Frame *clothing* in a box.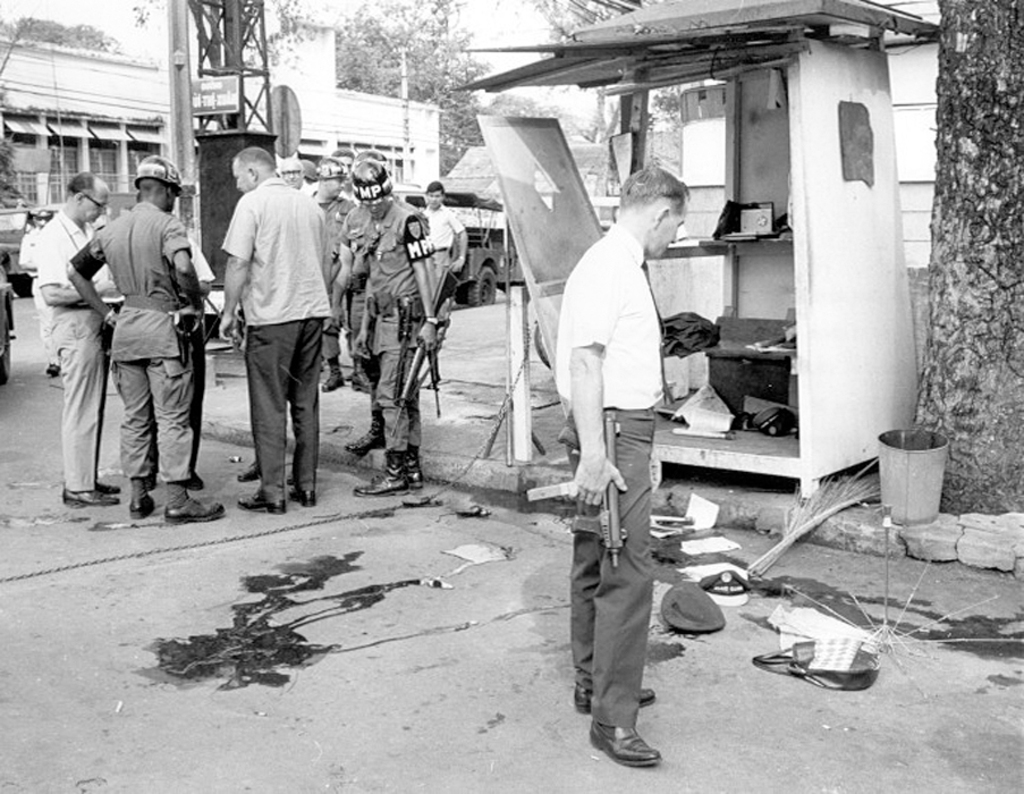
311 186 362 356.
